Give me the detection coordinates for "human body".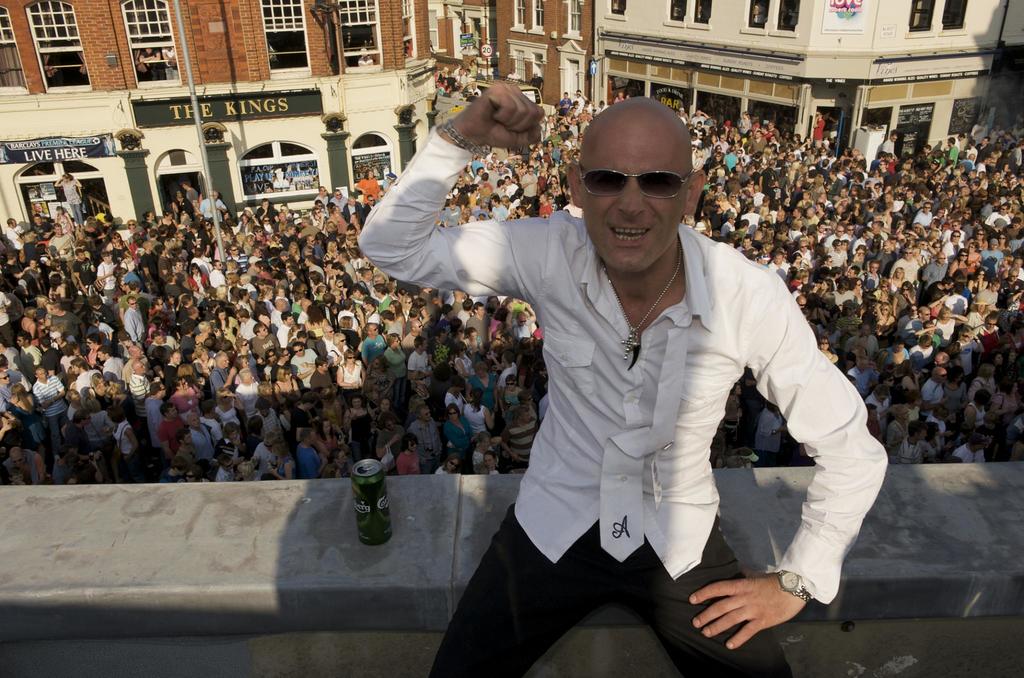
Rect(449, 317, 465, 347).
